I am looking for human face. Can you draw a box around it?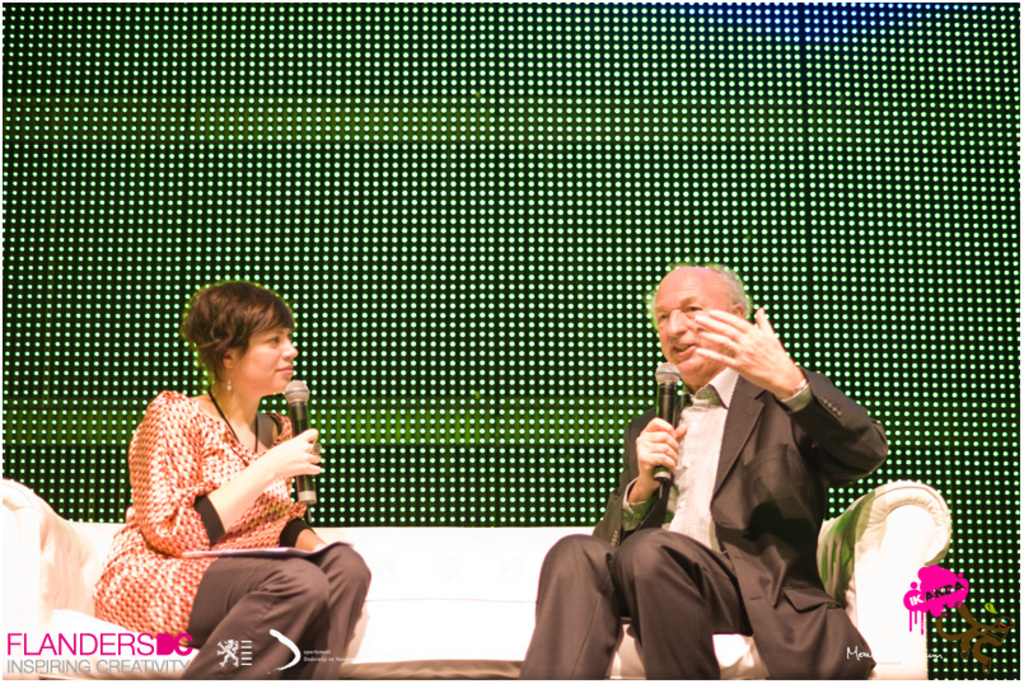
Sure, the bounding box is {"left": 234, "top": 327, "right": 299, "bottom": 394}.
